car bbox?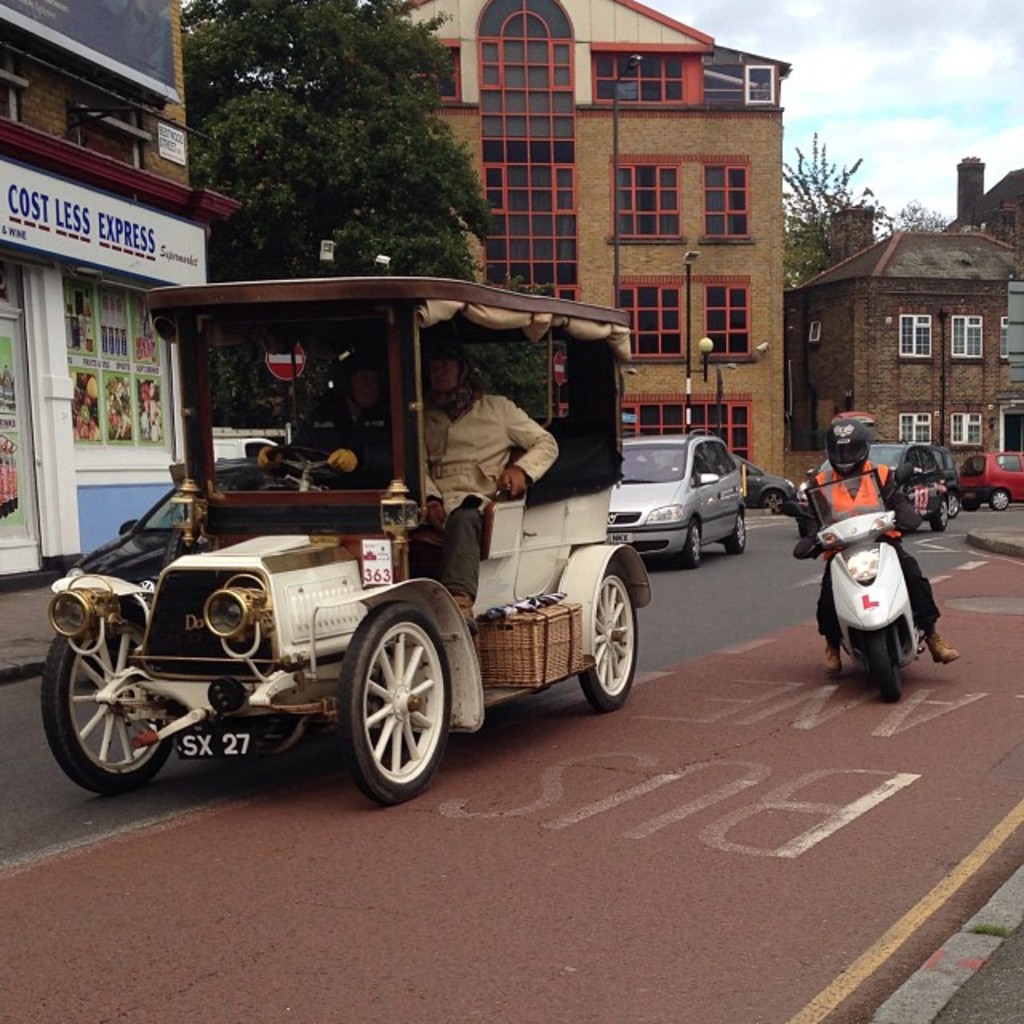
610/424/747/570
